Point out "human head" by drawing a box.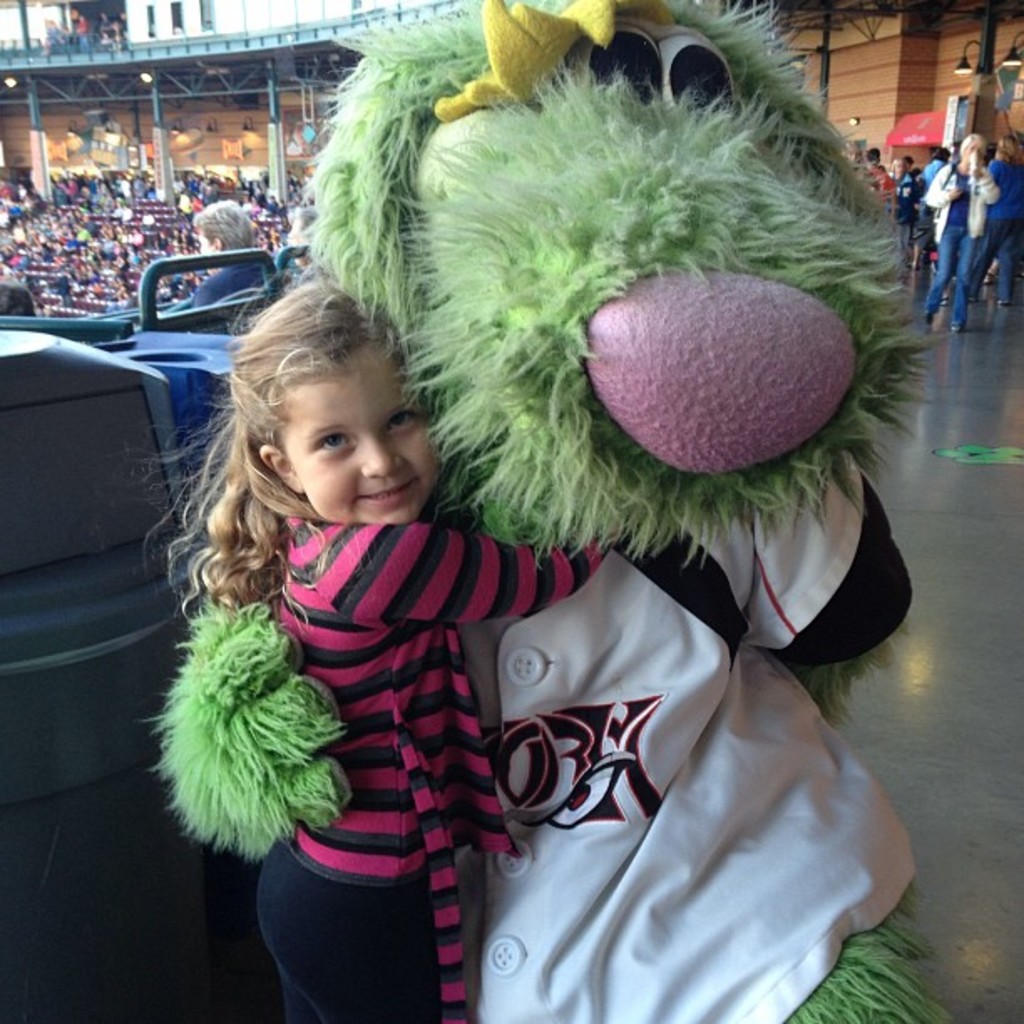
bbox=[932, 146, 955, 162].
